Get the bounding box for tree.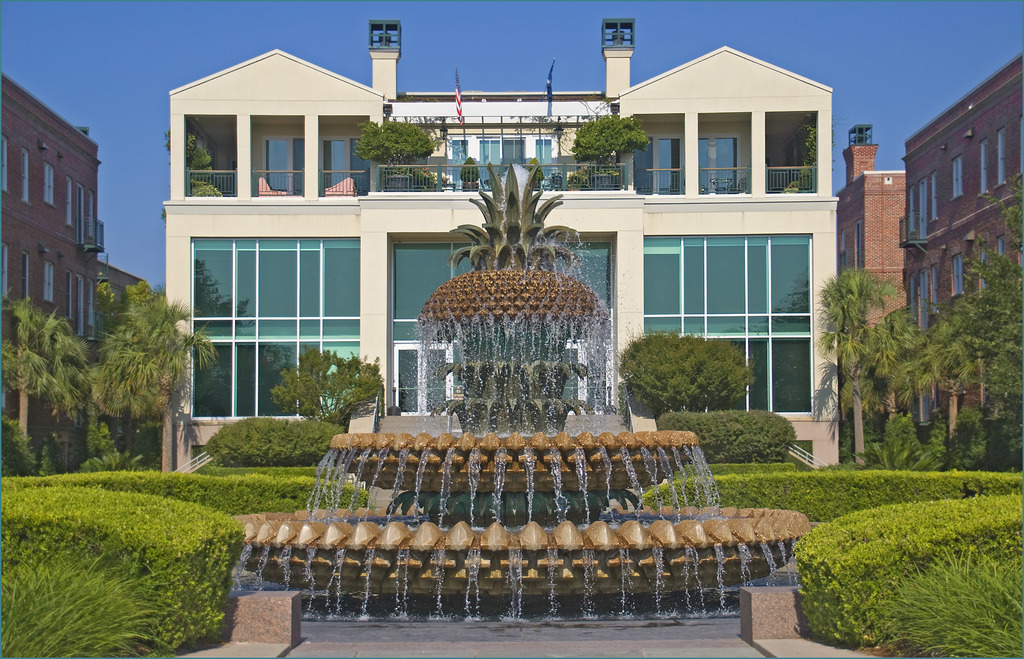
detection(569, 114, 646, 166).
